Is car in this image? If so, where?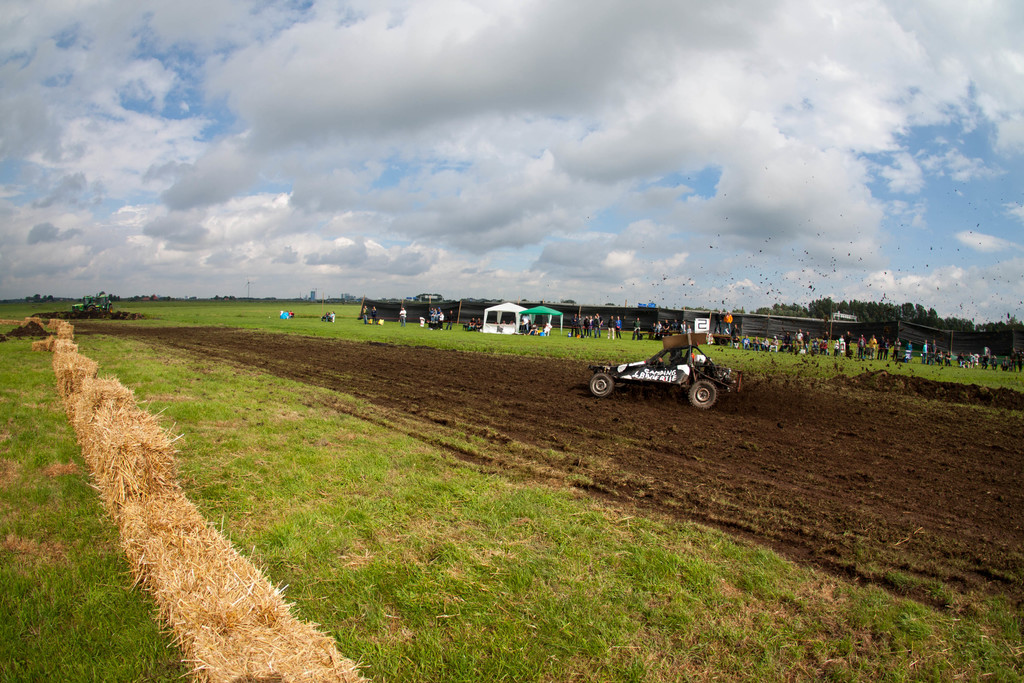
Yes, at 595,338,738,406.
